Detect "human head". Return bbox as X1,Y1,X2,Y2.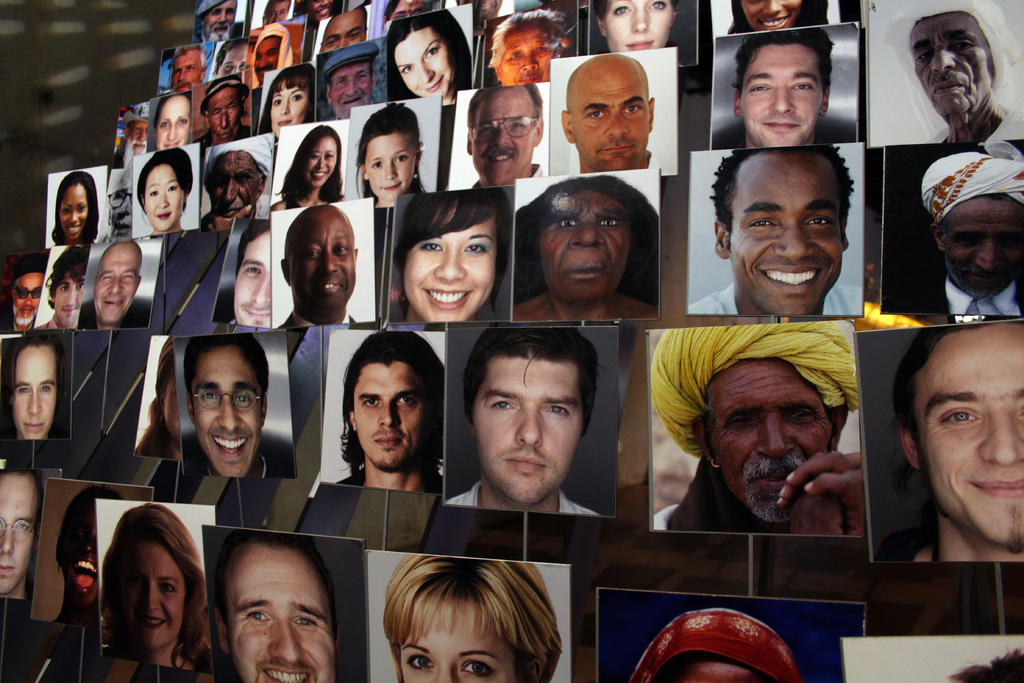
0,468,44,595.
